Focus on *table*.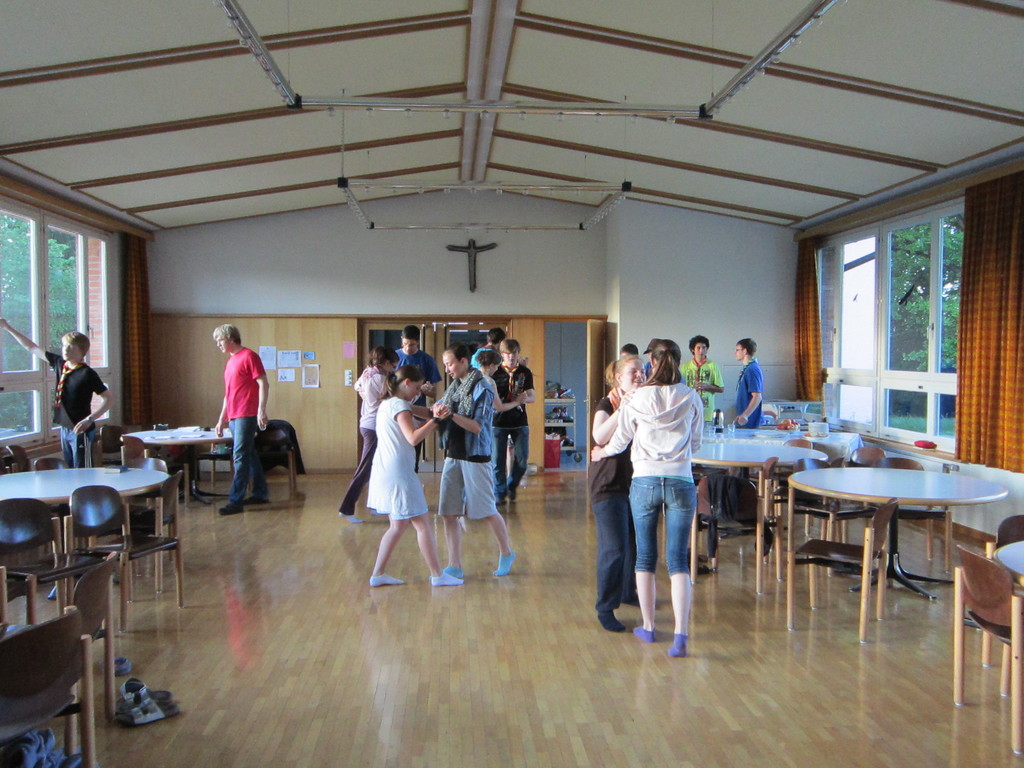
Focused at crop(0, 468, 168, 620).
